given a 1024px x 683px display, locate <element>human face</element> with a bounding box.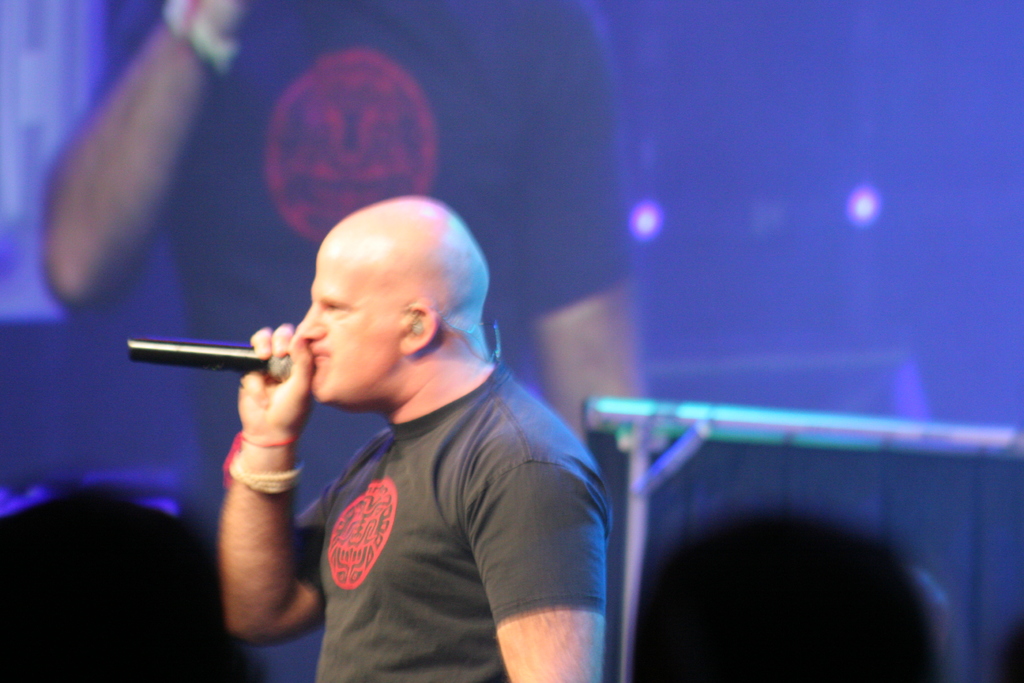
Located: <region>296, 247, 398, 403</region>.
